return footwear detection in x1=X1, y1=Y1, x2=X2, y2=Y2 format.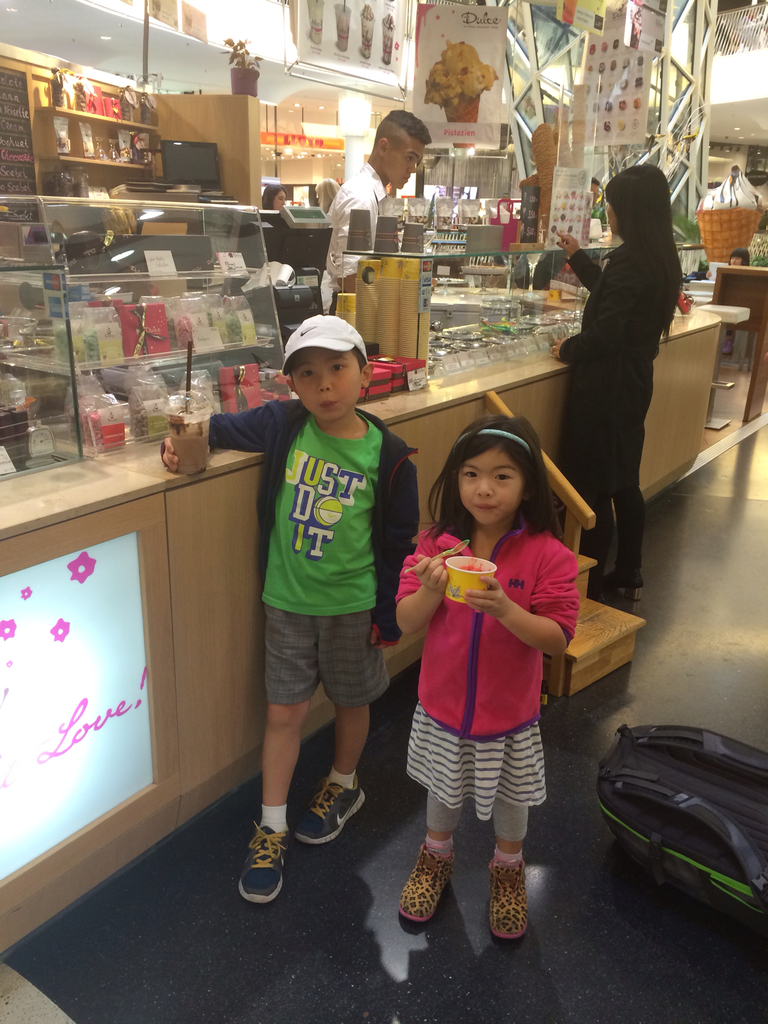
x1=234, y1=818, x2=300, y2=912.
